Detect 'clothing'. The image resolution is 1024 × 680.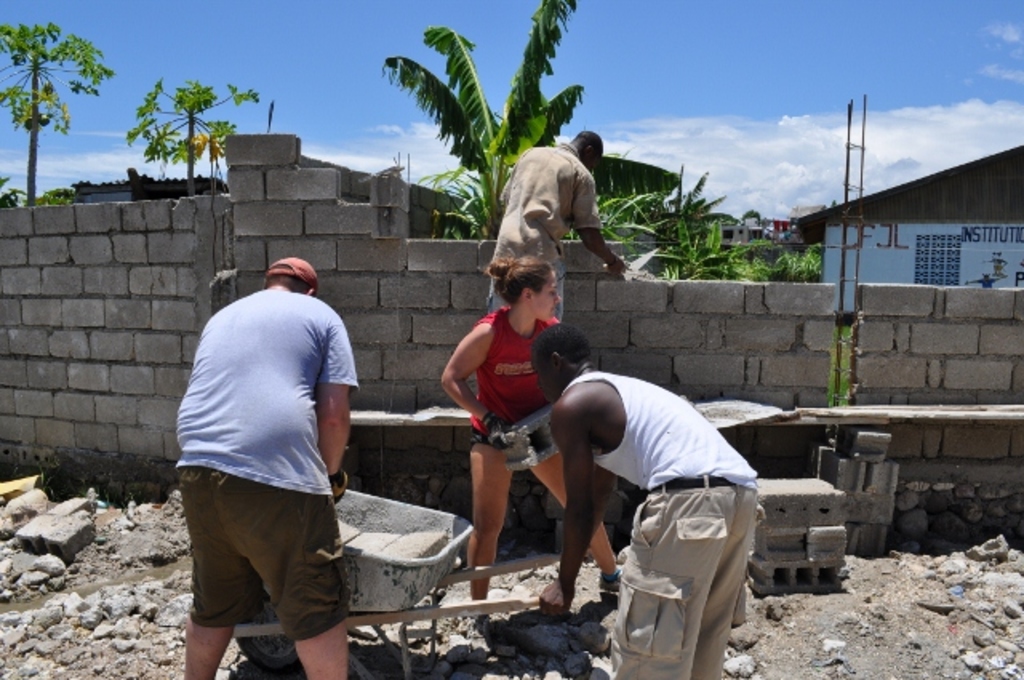
box=[458, 304, 563, 461].
